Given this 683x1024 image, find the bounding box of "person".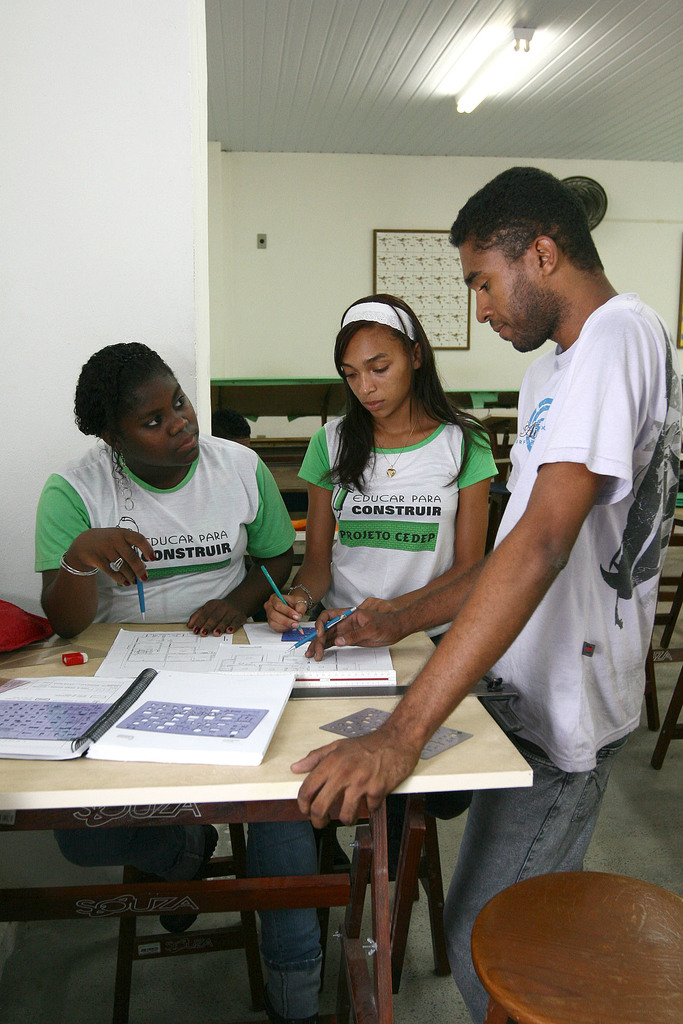
<box>263,292,501,874</box>.
